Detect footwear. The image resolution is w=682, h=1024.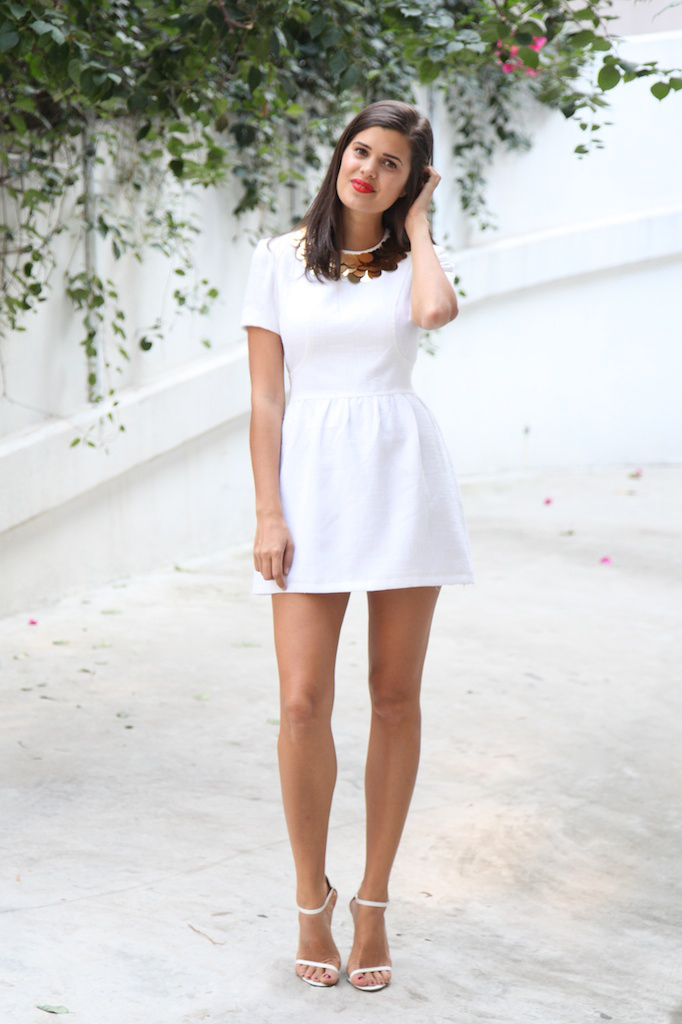
<bbox>345, 892, 400, 994</bbox>.
